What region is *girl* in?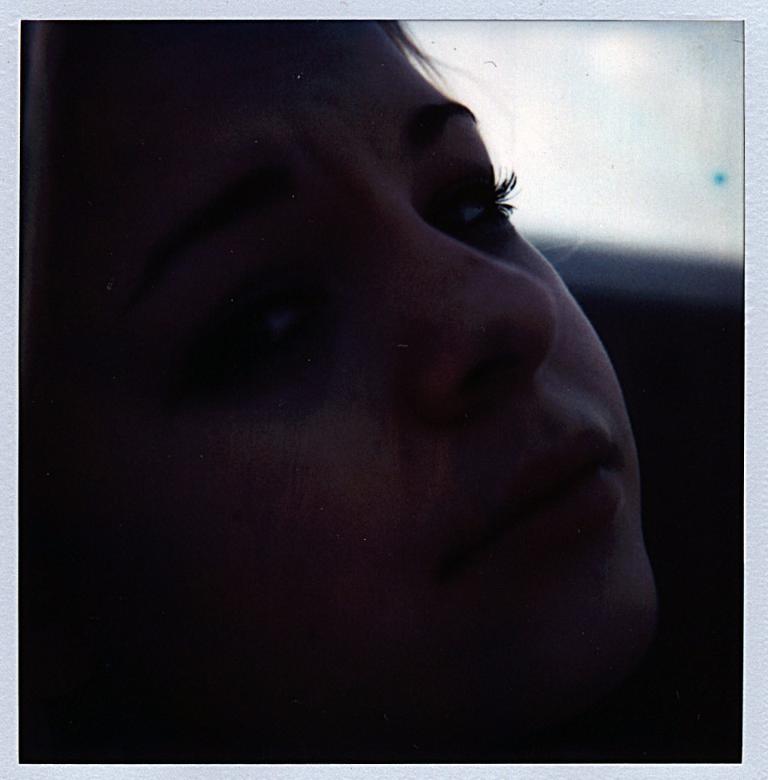
locate(20, 19, 744, 763).
